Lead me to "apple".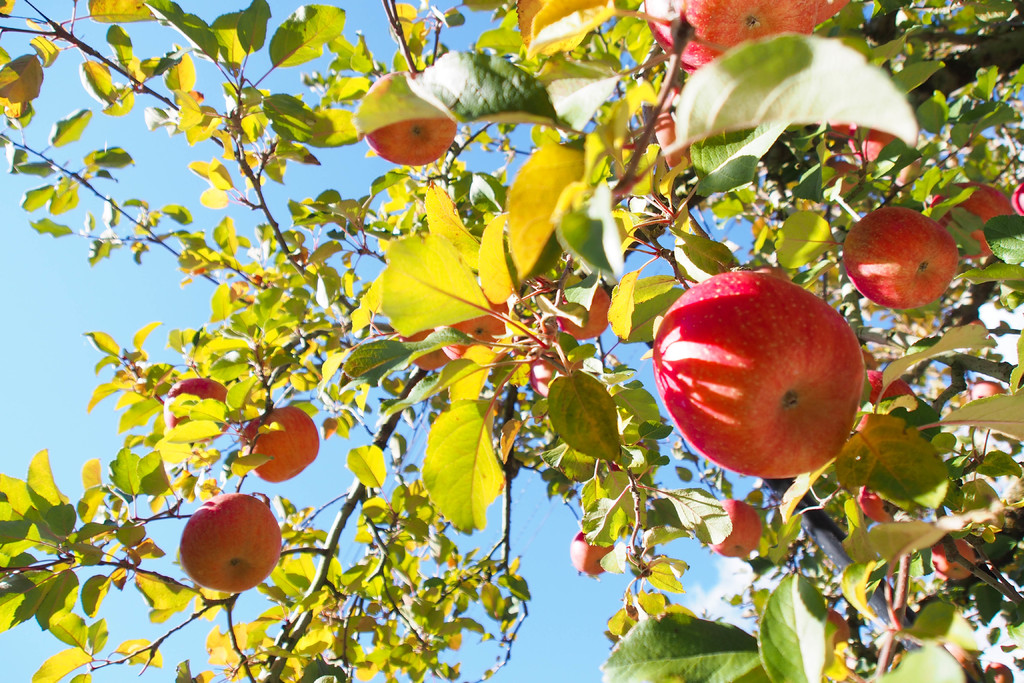
Lead to locate(858, 486, 894, 522).
